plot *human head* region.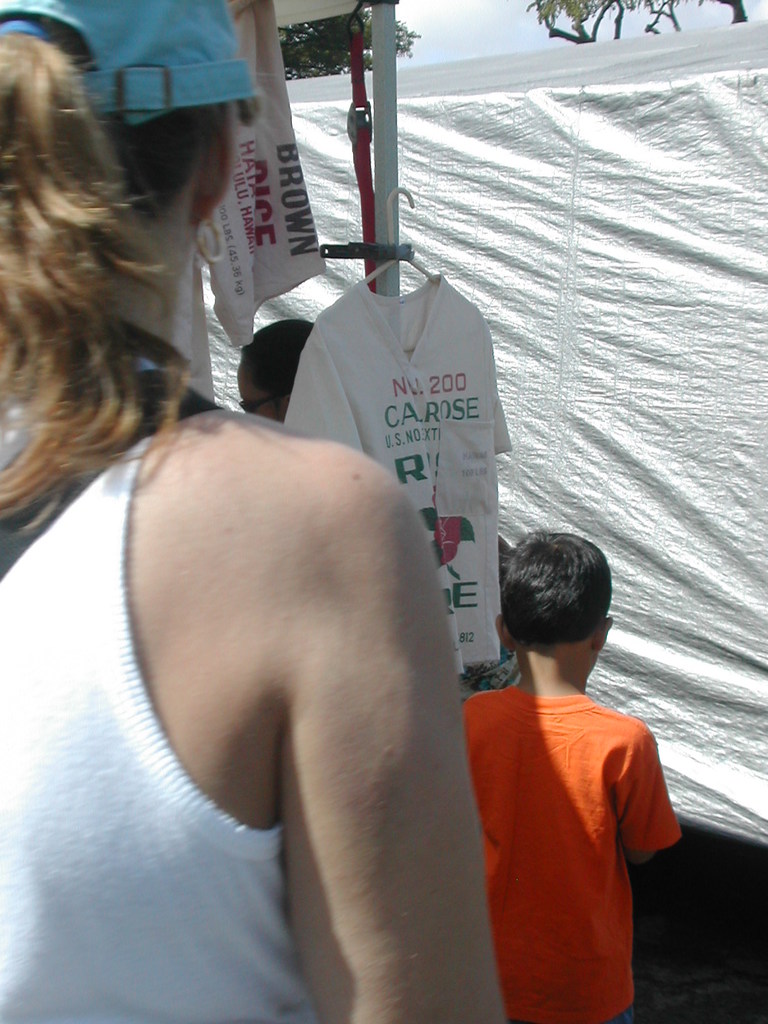
Plotted at Rect(235, 319, 314, 428).
